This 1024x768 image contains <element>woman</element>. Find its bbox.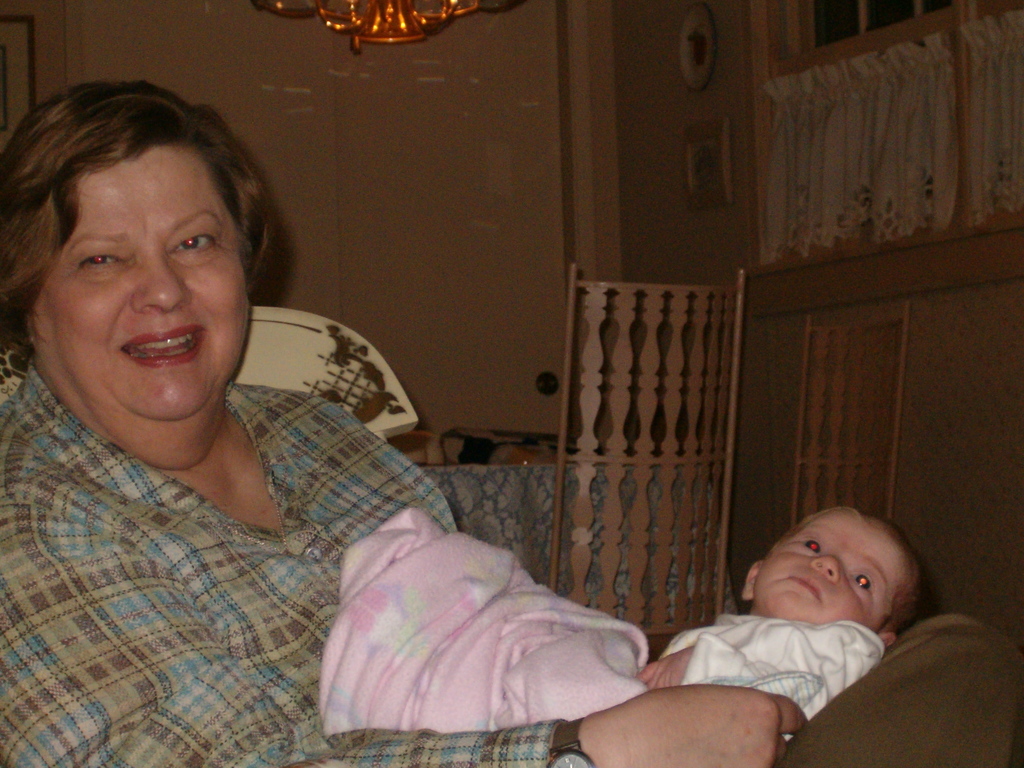
detection(52, 97, 717, 741).
